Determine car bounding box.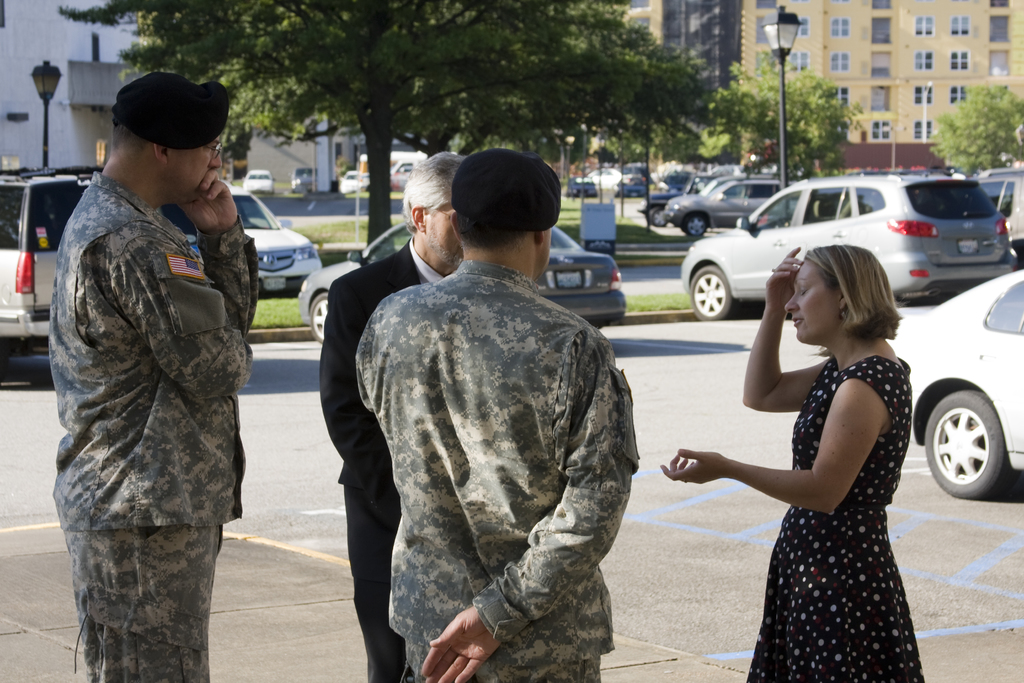
Determined: select_region(678, 173, 1018, 319).
